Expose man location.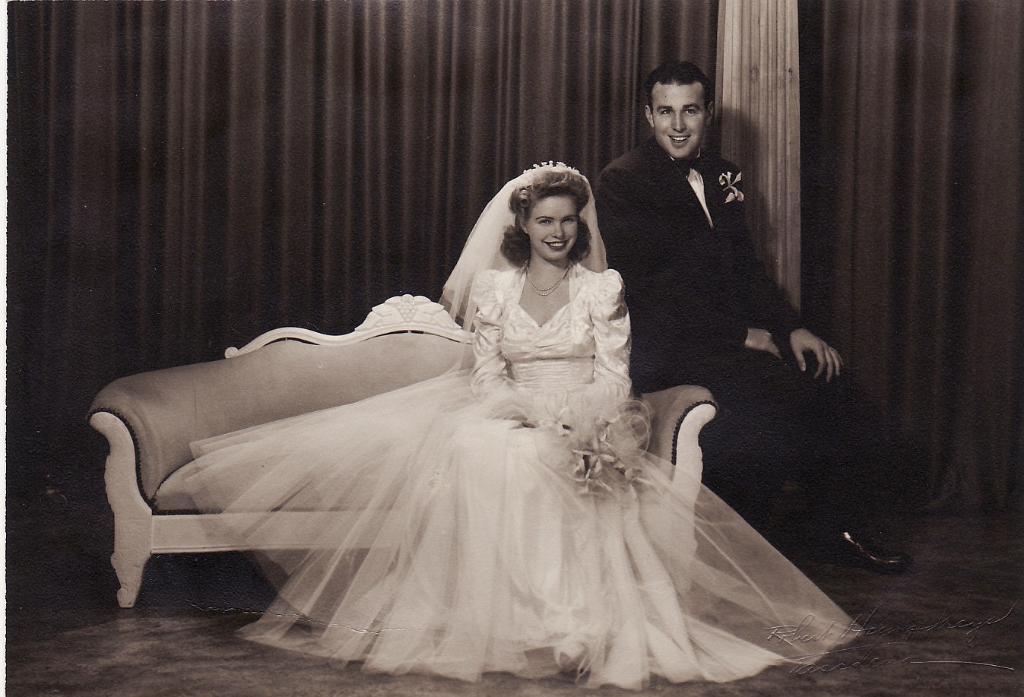
Exposed at BBox(593, 61, 916, 578).
